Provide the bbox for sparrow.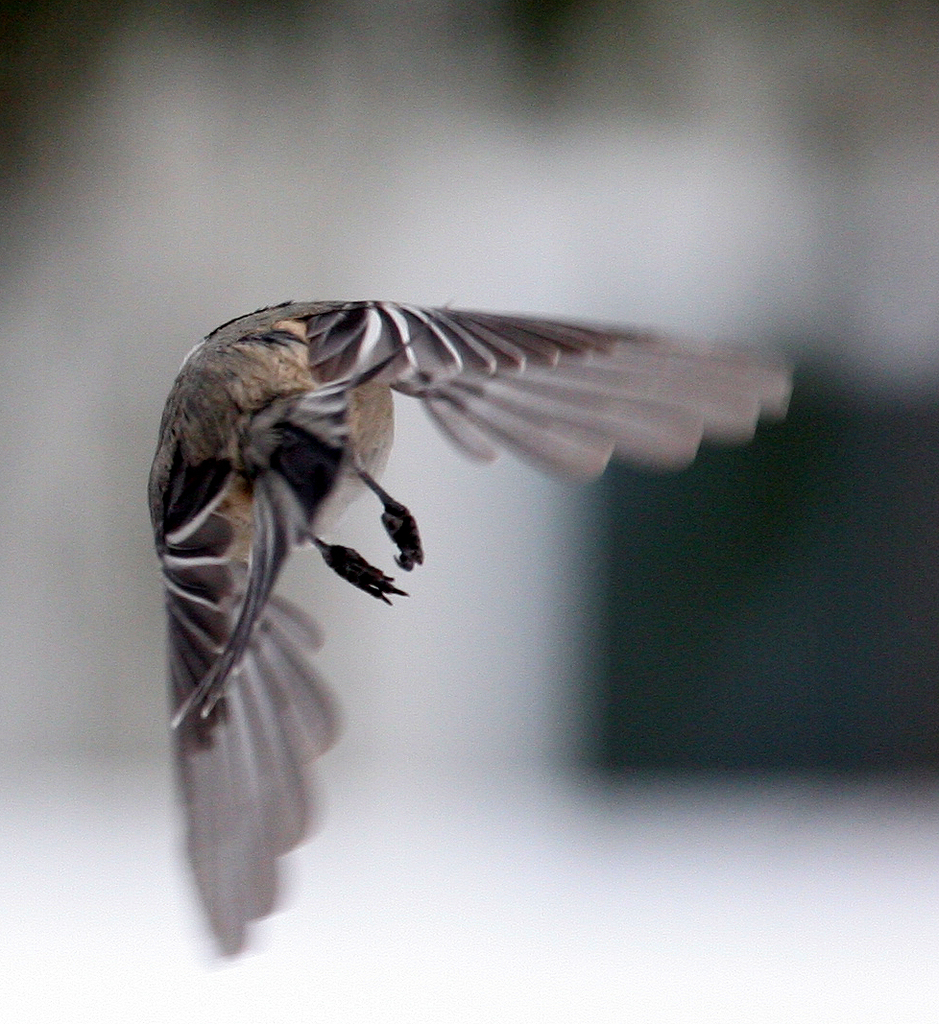
142/292/800/960.
